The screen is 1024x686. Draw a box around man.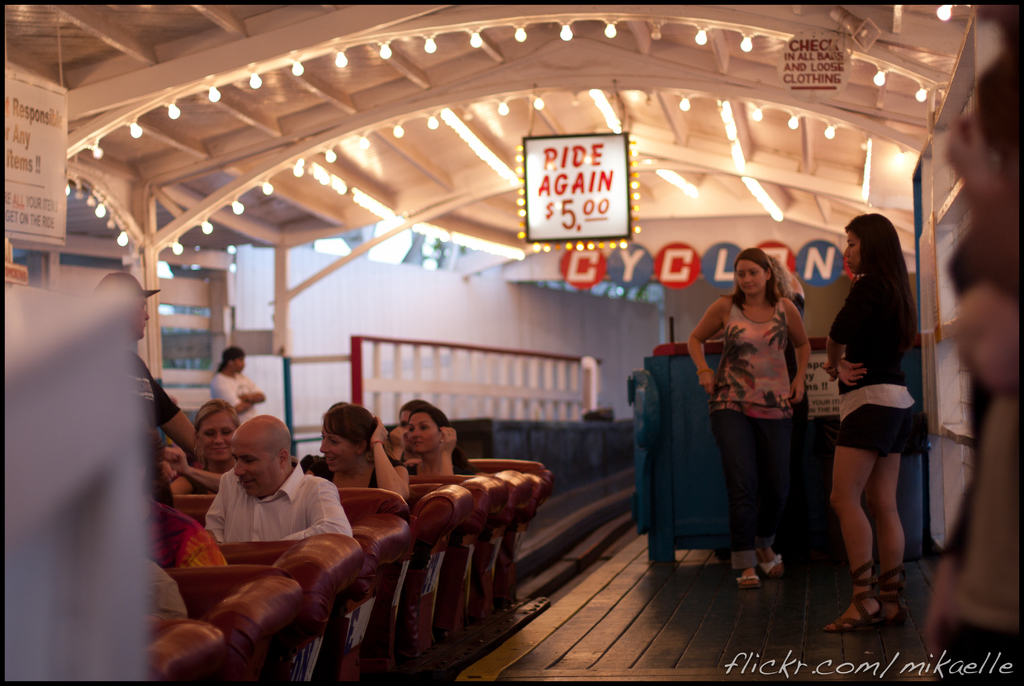
[x1=388, y1=400, x2=466, y2=465].
